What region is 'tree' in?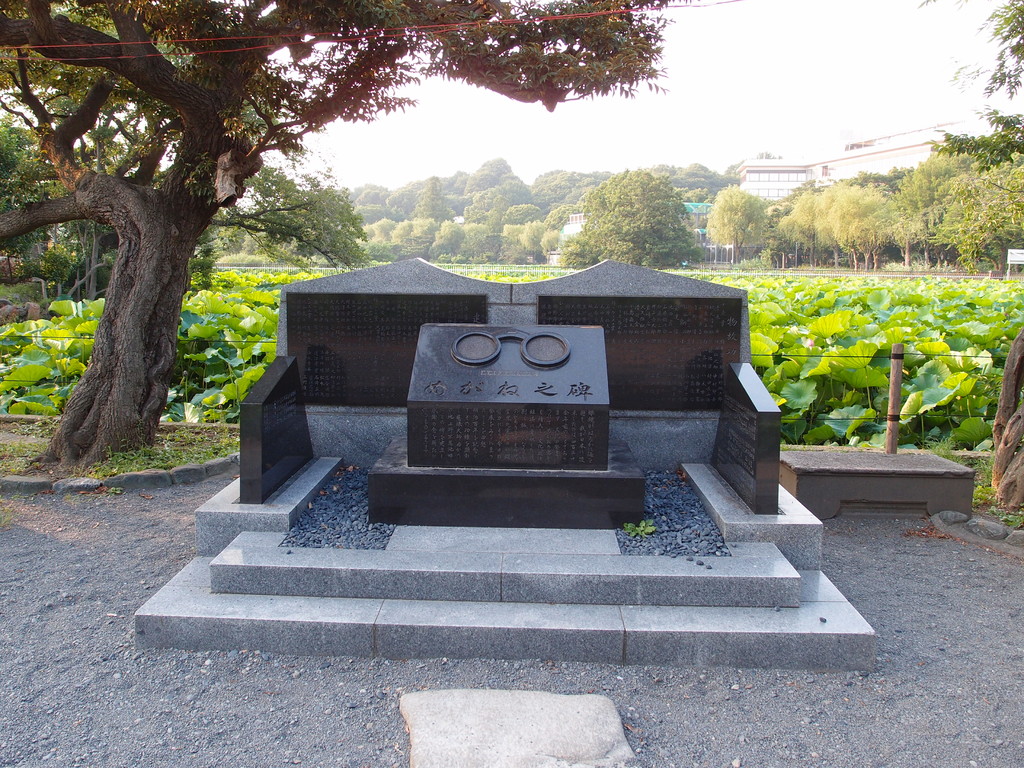
570:162:703:271.
